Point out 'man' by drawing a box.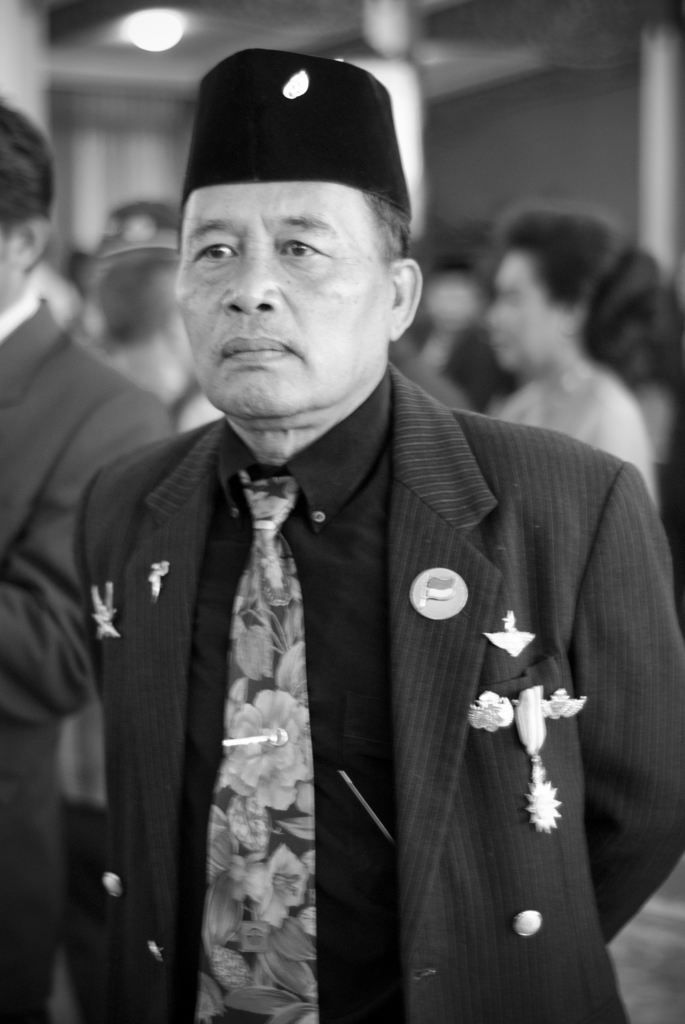
box(0, 95, 177, 1023).
